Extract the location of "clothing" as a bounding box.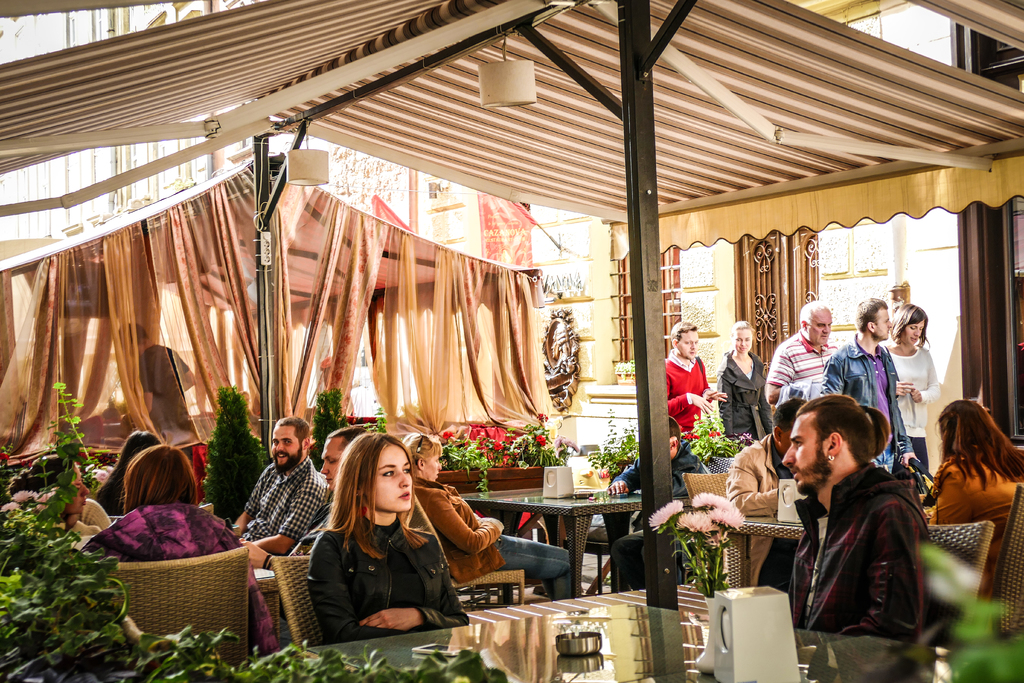
bbox=[95, 472, 125, 521].
